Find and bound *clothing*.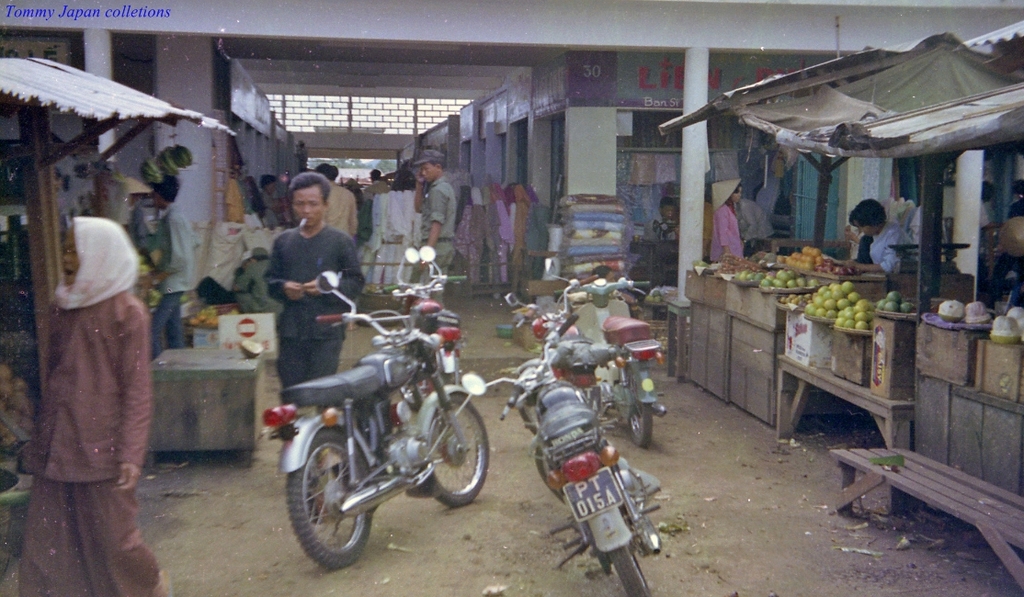
Bound: box=[322, 184, 358, 239].
